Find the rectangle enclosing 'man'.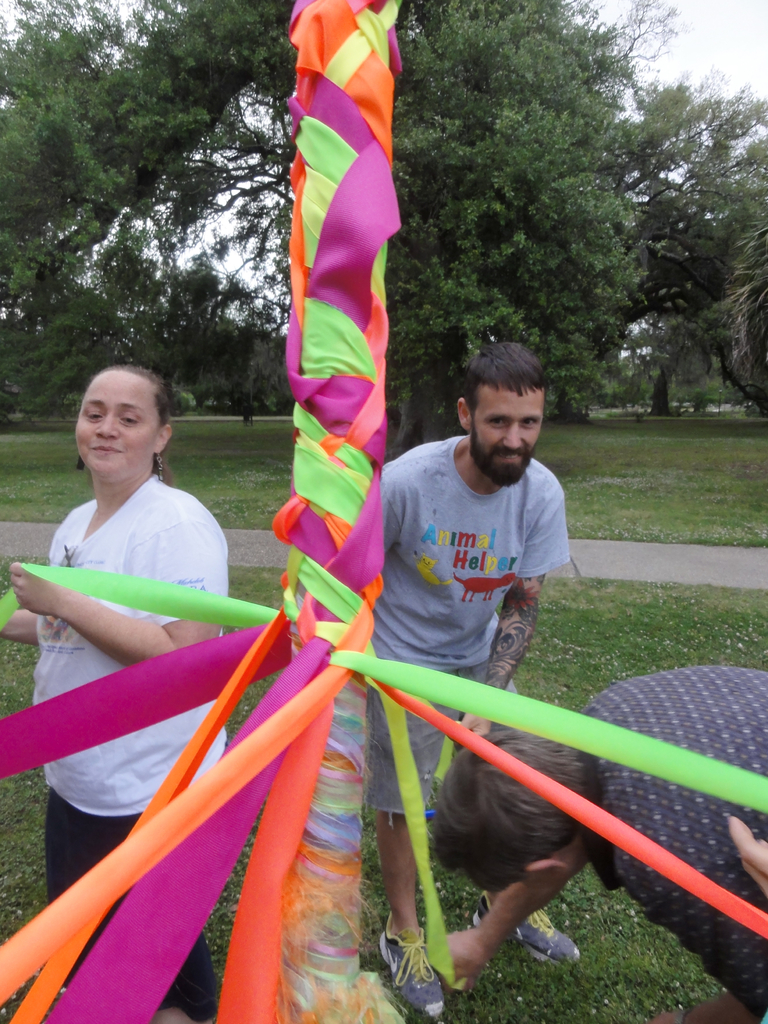
left=381, top=346, right=580, bottom=1016.
